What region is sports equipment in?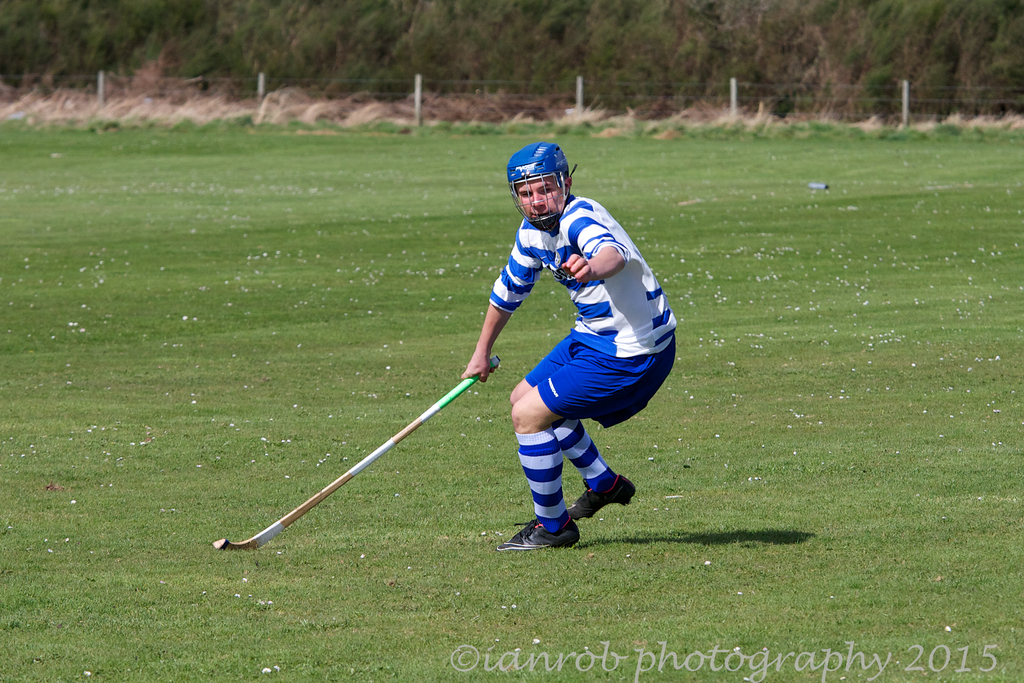
[213, 356, 501, 552].
